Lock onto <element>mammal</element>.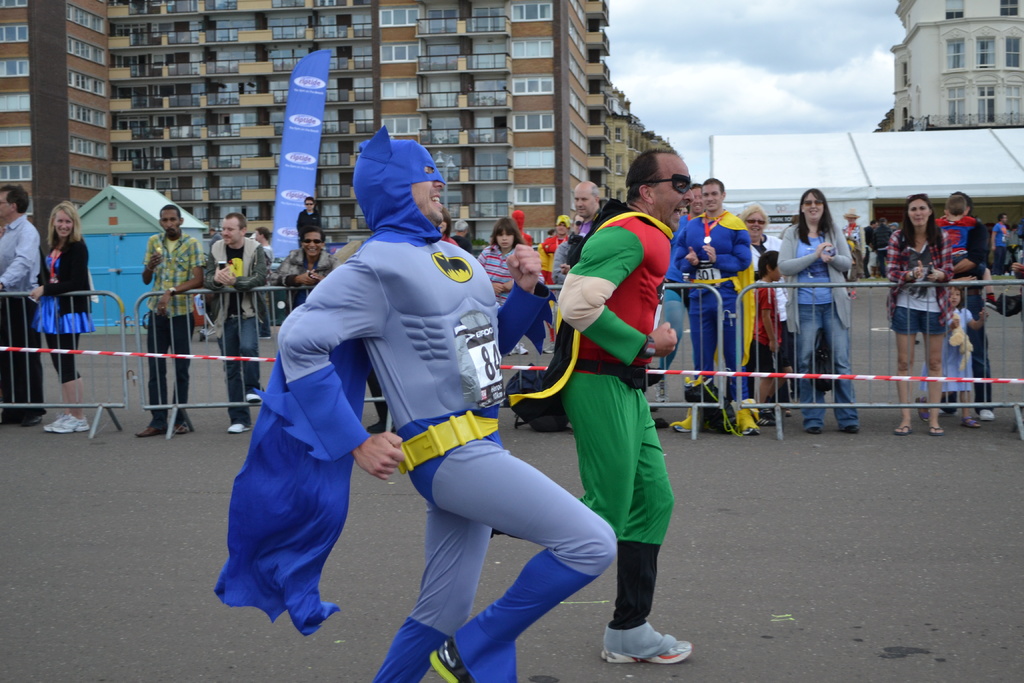
Locked: x1=510, y1=206, x2=529, y2=356.
